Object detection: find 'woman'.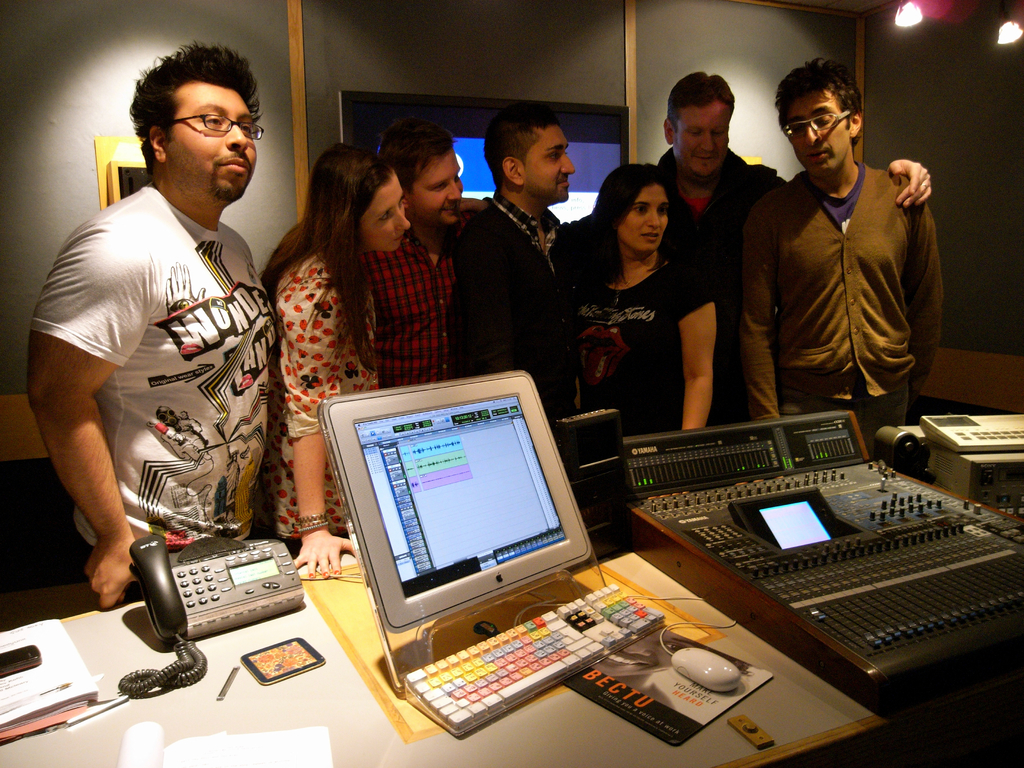
[572, 157, 723, 427].
